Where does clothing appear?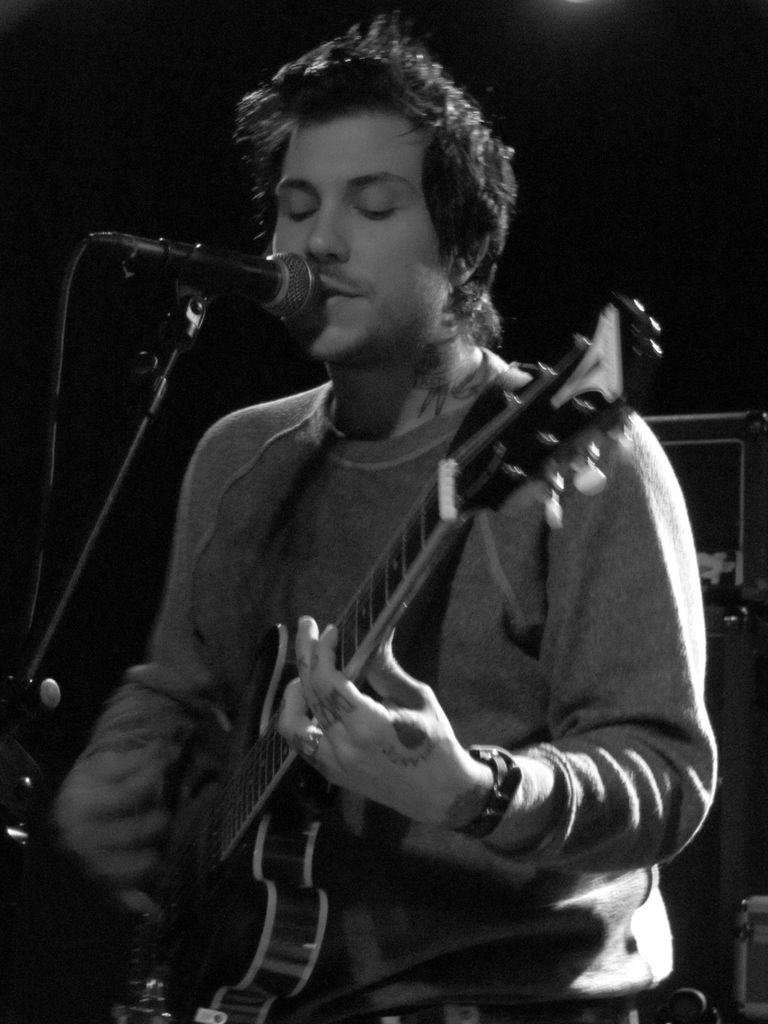
Appears at locate(48, 371, 734, 1016).
